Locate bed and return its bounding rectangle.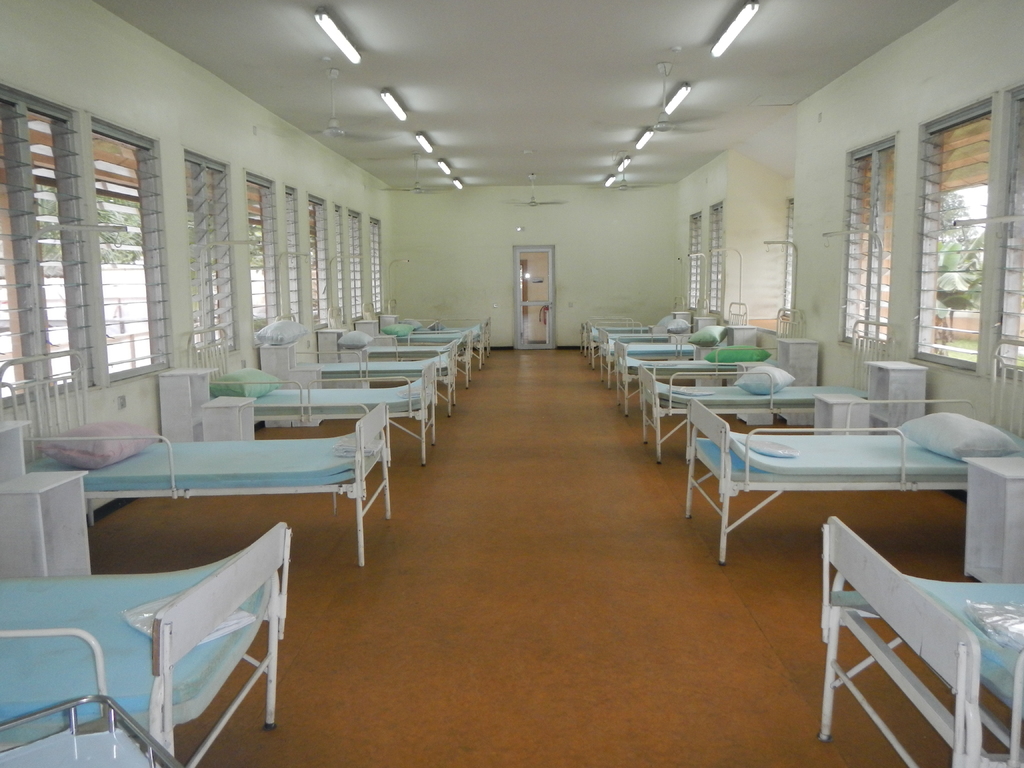
detection(0, 518, 297, 767).
